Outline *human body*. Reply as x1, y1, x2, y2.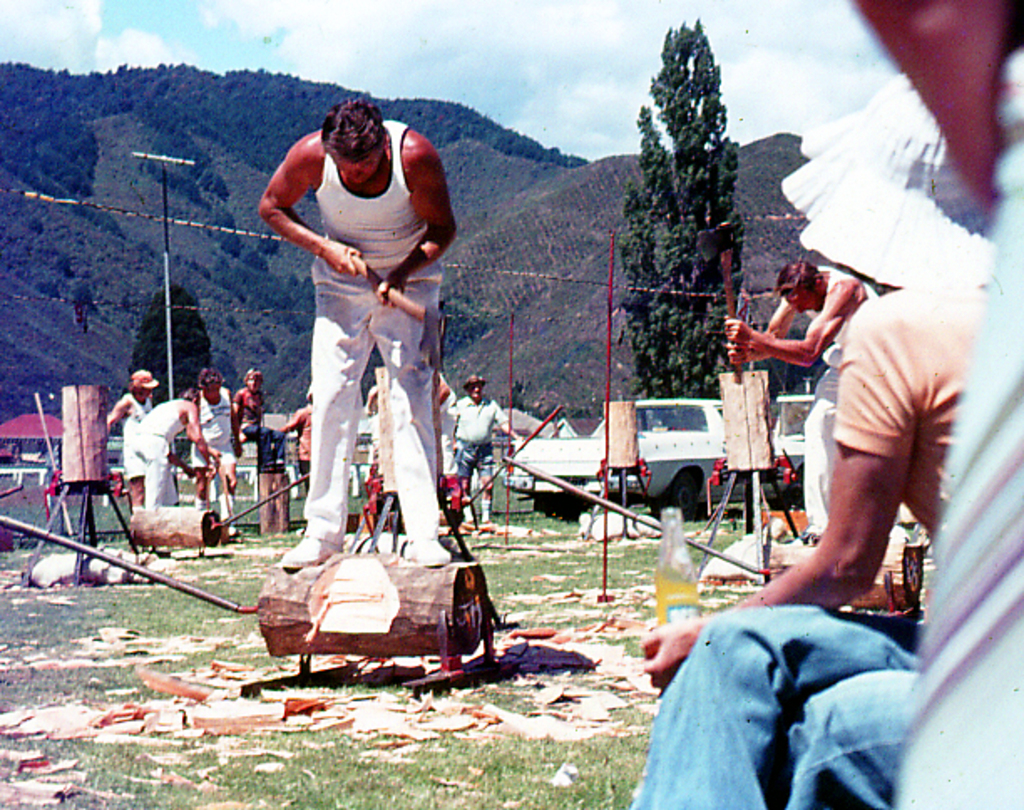
447, 372, 520, 527.
